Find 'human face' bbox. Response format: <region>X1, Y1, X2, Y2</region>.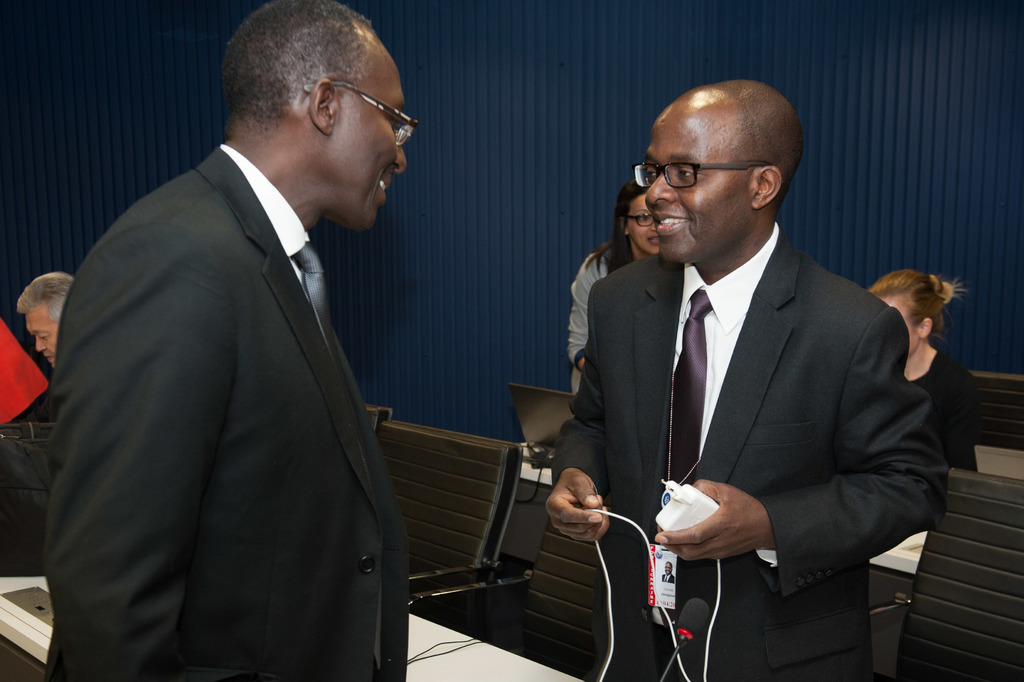
<region>333, 33, 419, 229</region>.
